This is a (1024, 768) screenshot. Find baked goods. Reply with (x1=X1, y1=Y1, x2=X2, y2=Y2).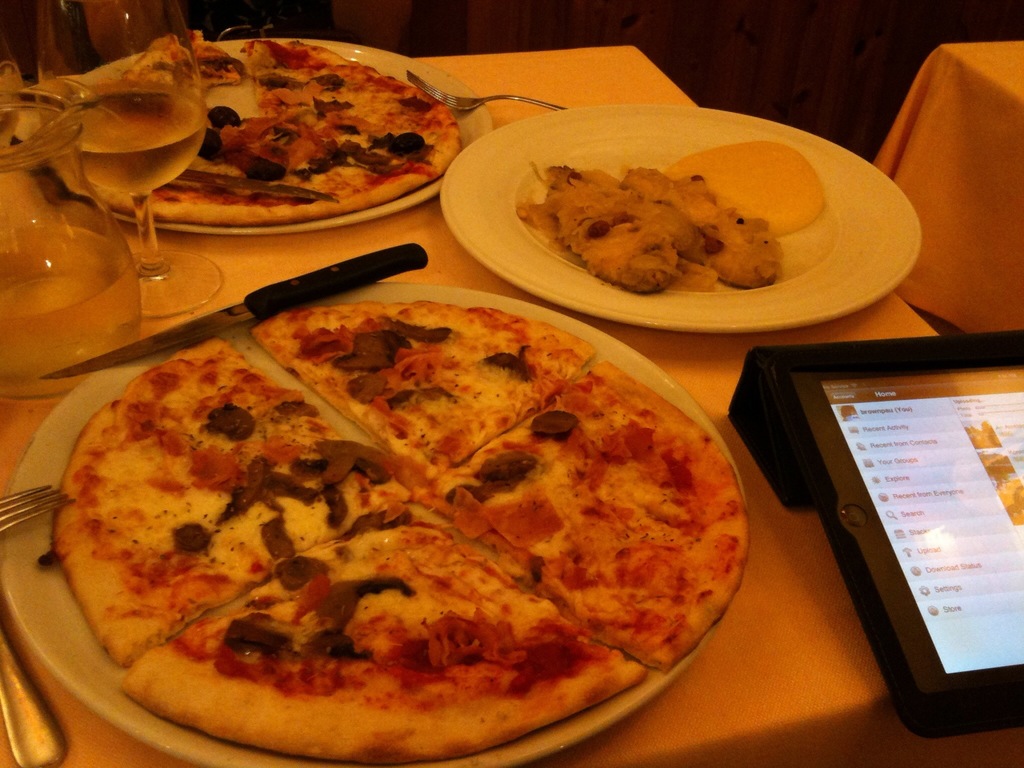
(x1=413, y1=352, x2=748, y2=675).
